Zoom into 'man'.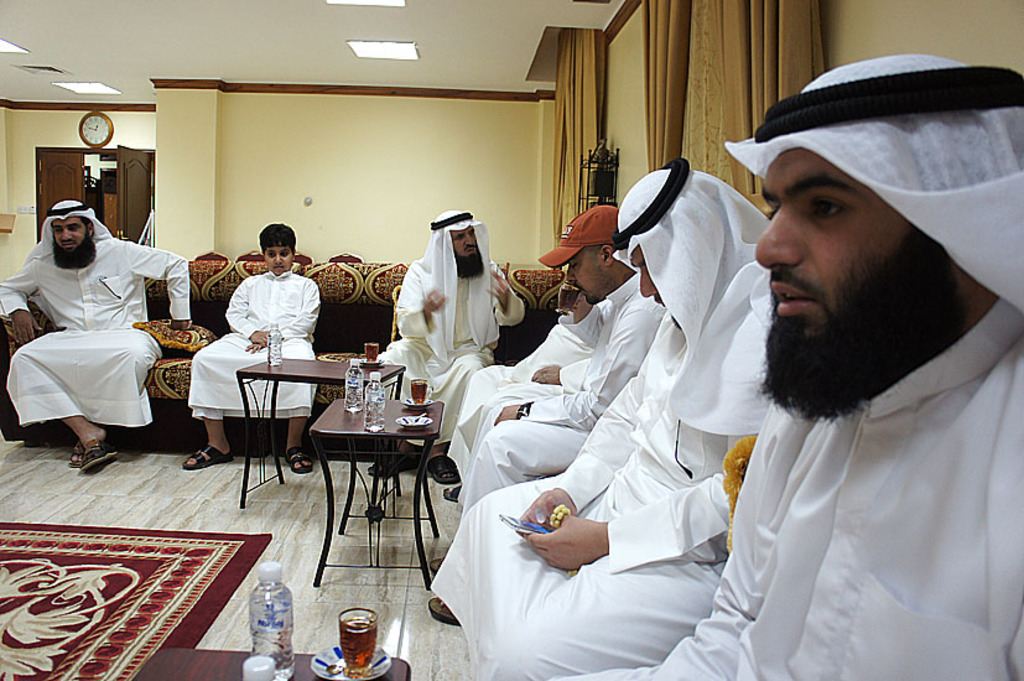
Zoom target: <region>629, 45, 1015, 664</region>.
